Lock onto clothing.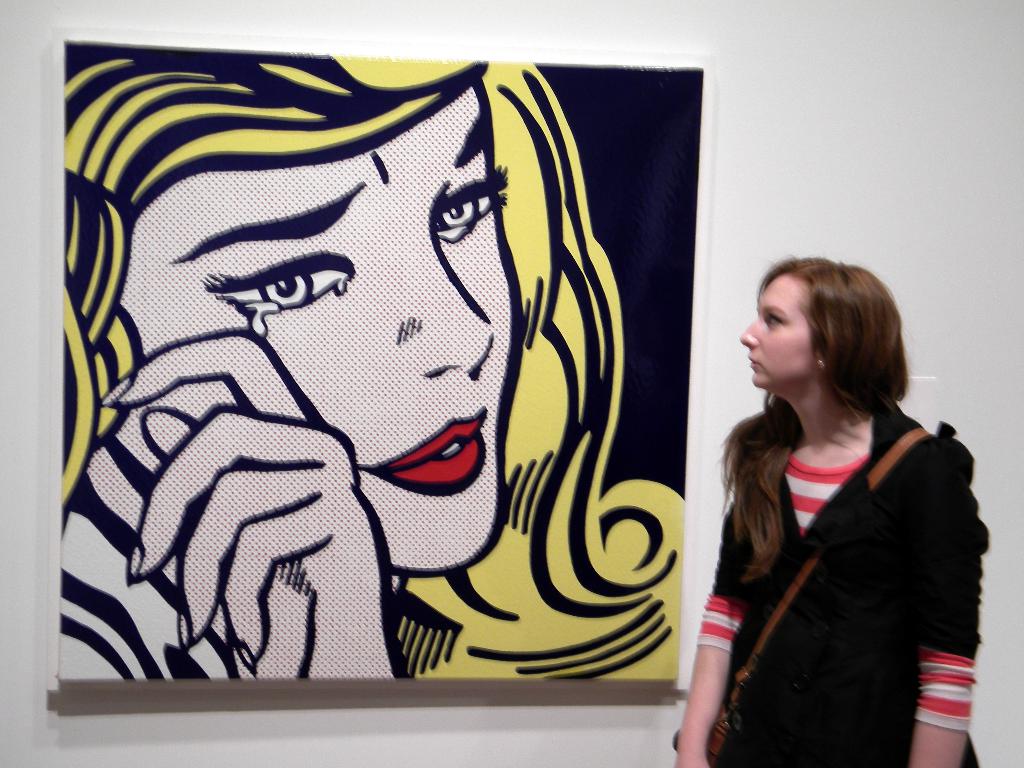
Locked: 697:383:975:749.
